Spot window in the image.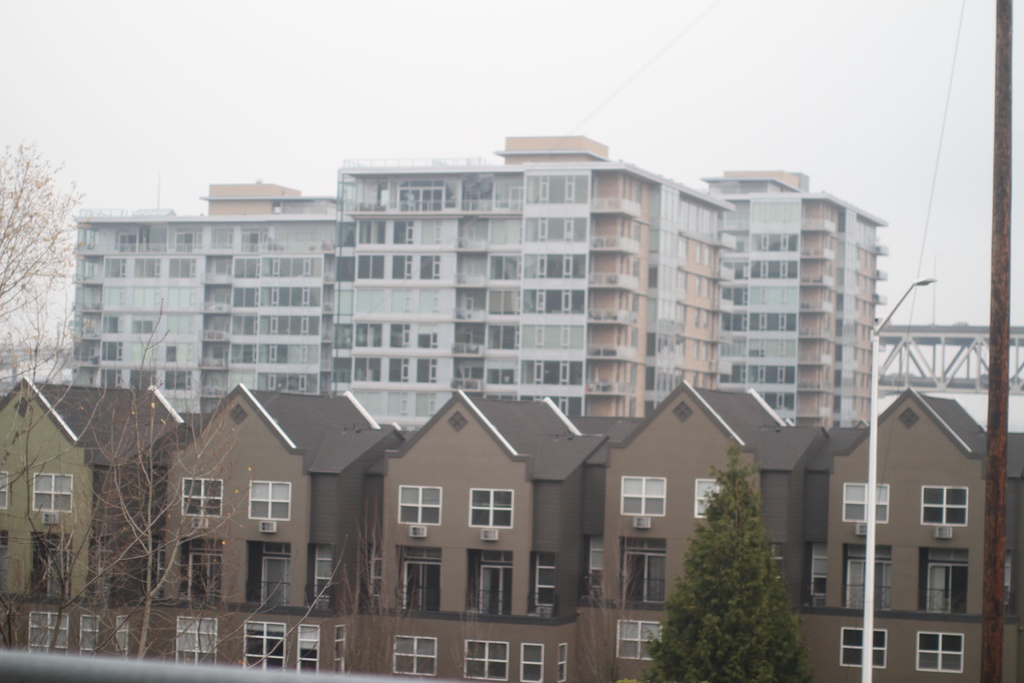
window found at pyautogui.locateOnScreen(389, 324, 410, 349).
